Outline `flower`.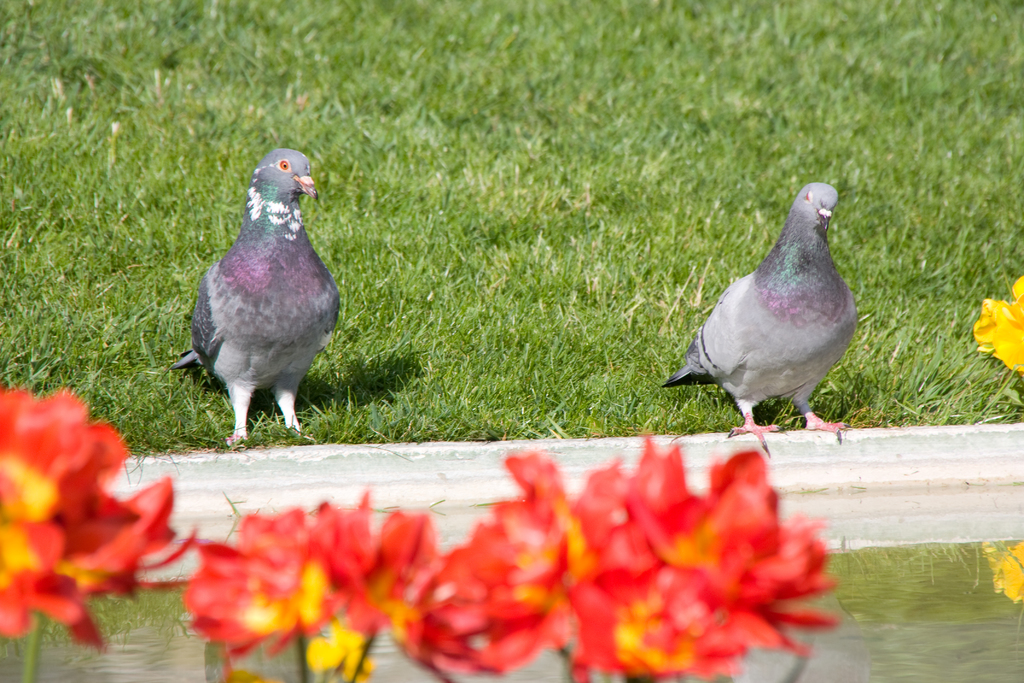
Outline: (x1=327, y1=507, x2=428, y2=671).
